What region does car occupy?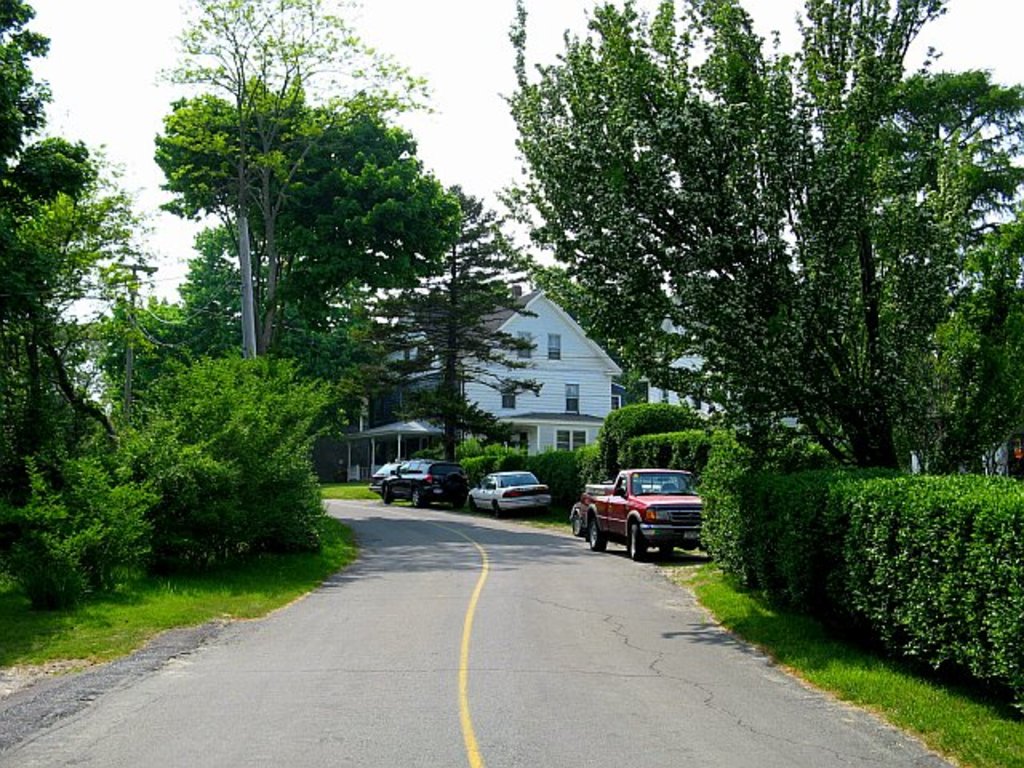
l=466, t=470, r=550, b=518.
